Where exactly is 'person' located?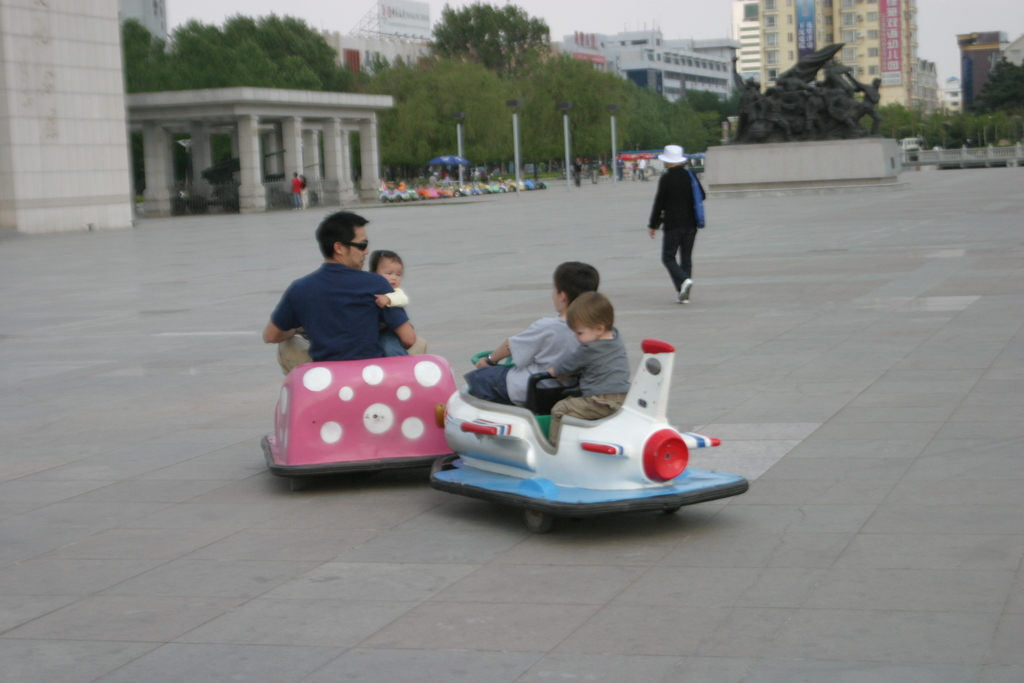
Its bounding box is x1=651, y1=146, x2=717, y2=302.
